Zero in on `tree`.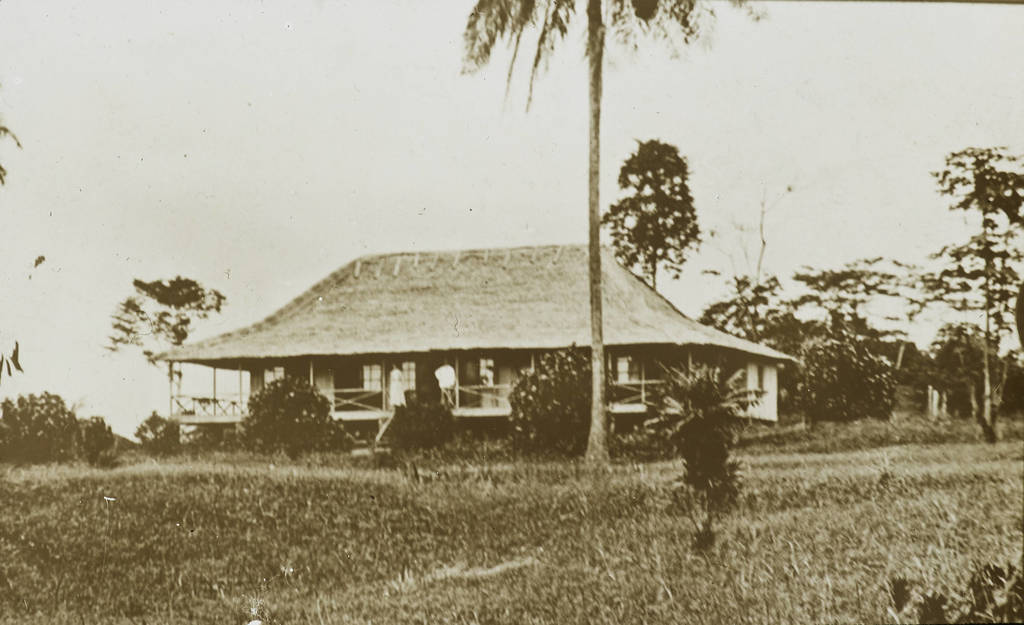
Zeroed in: 901:141:1017:429.
